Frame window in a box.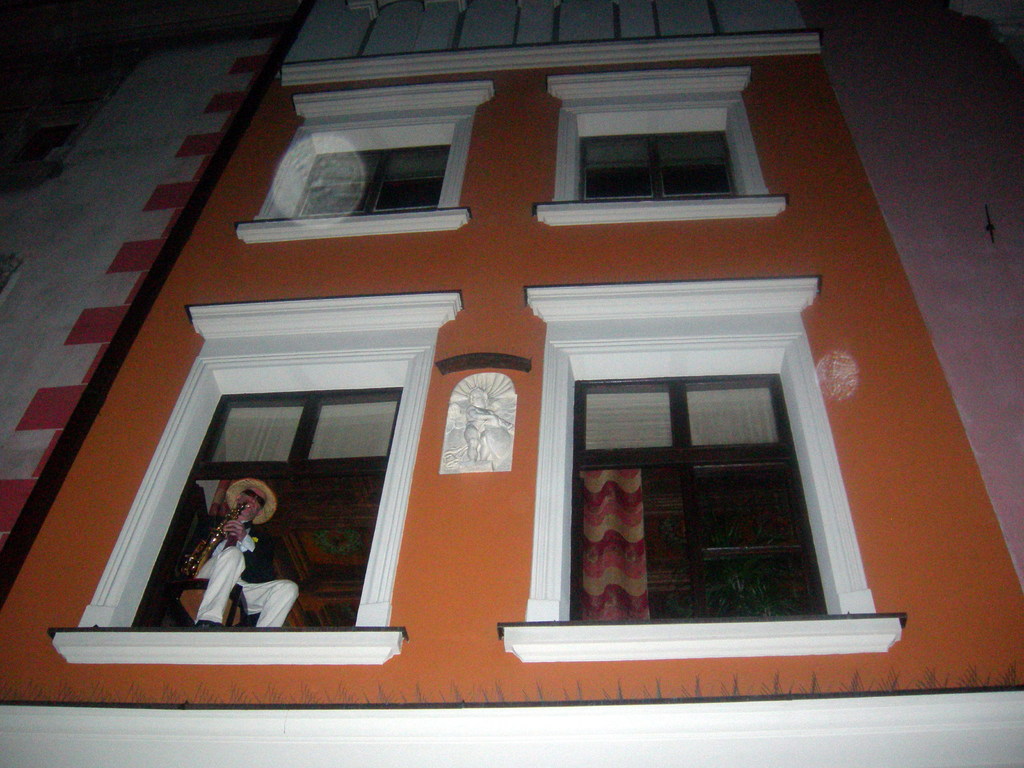
{"x1": 545, "y1": 289, "x2": 864, "y2": 652}.
